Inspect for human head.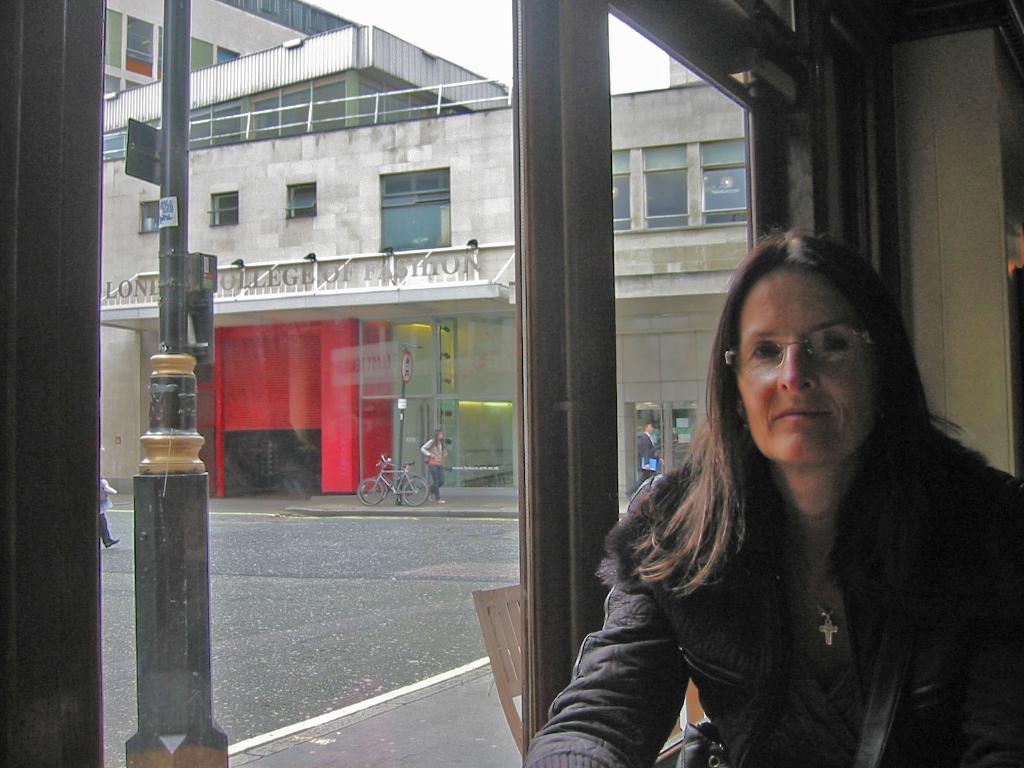
Inspection: left=725, top=239, right=887, bottom=475.
